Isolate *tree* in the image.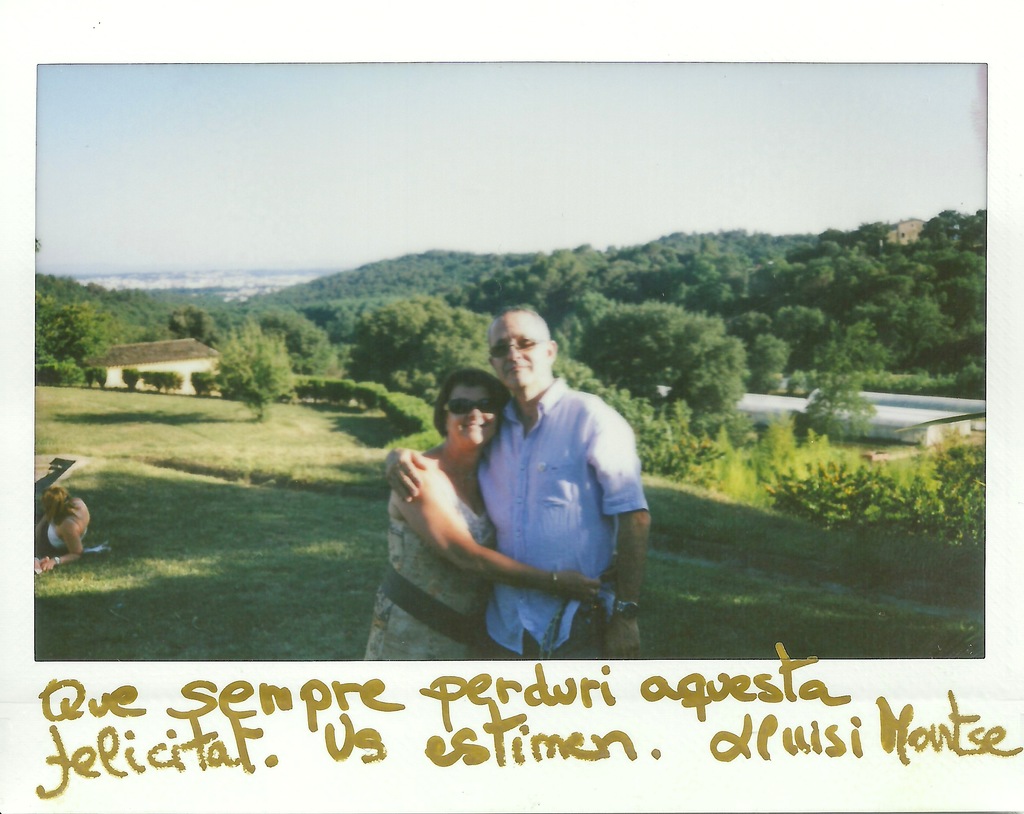
Isolated region: Rect(801, 310, 881, 443).
